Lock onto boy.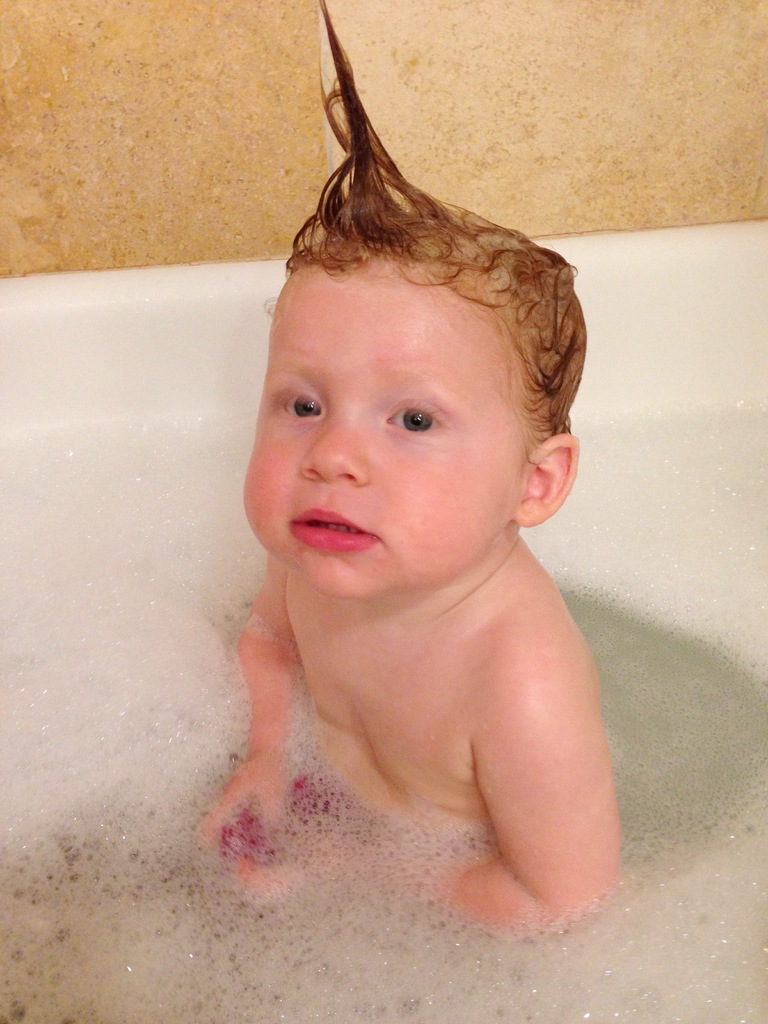
Locked: left=185, top=120, right=641, bottom=947.
